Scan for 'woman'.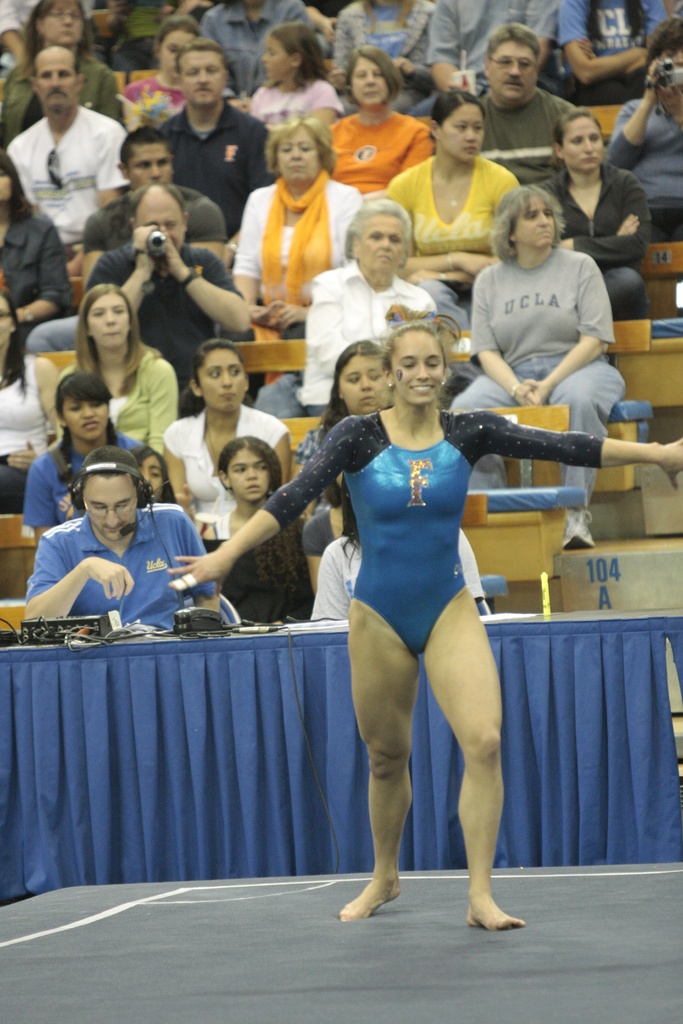
Scan result: (x1=445, y1=190, x2=627, y2=548).
